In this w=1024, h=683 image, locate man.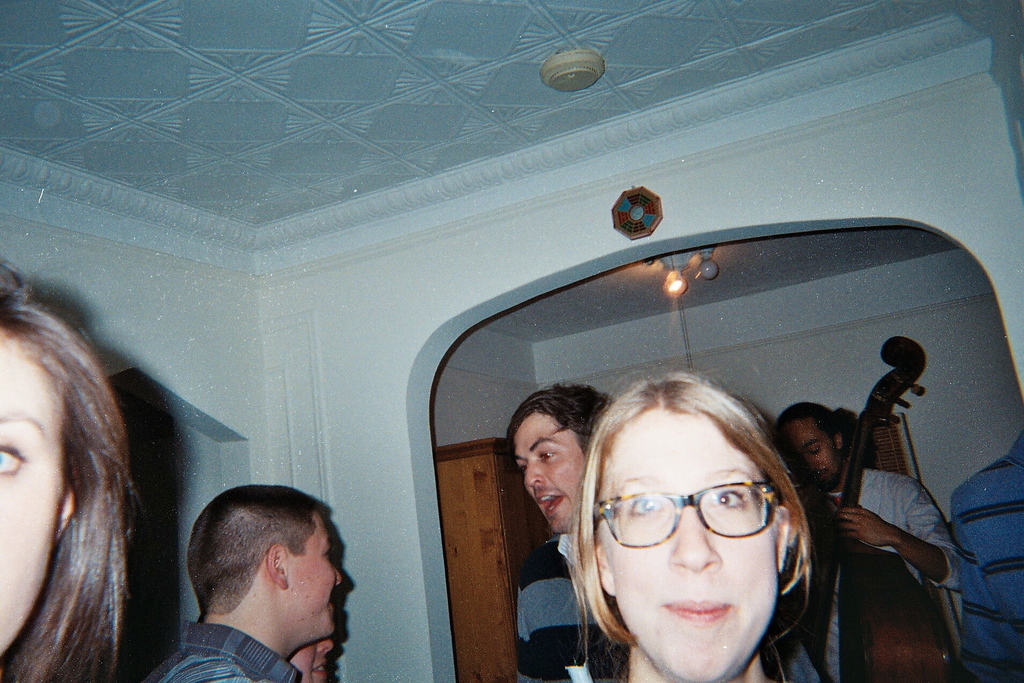
Bounding box: rect(774, 400, 961, 682).
